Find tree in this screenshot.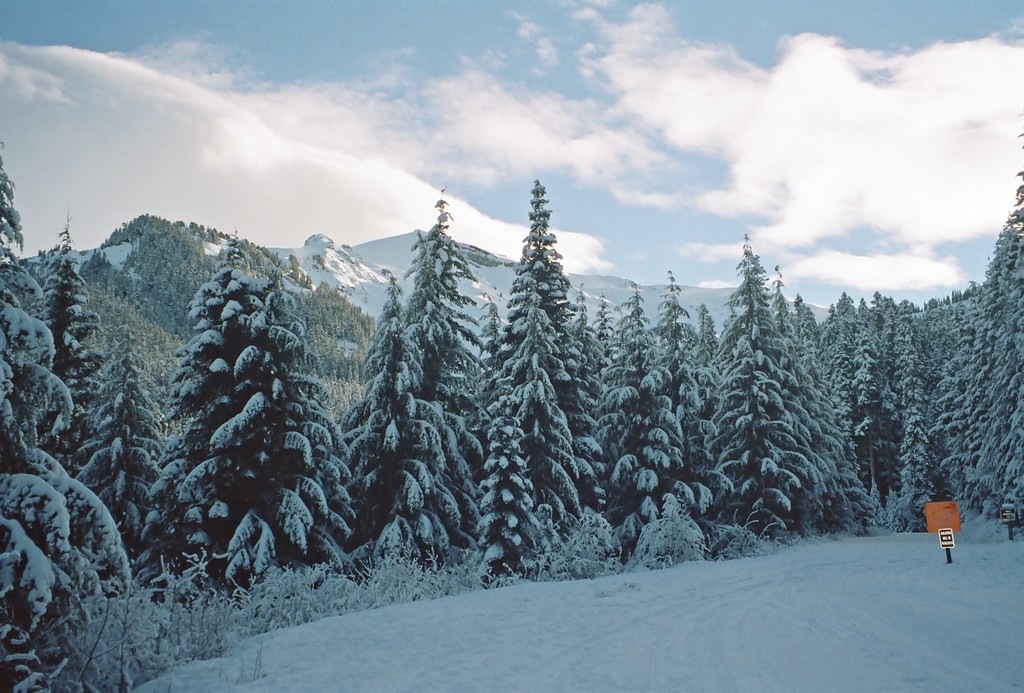
The bounding box for tree is BBox(143, 194, 358, 599).
